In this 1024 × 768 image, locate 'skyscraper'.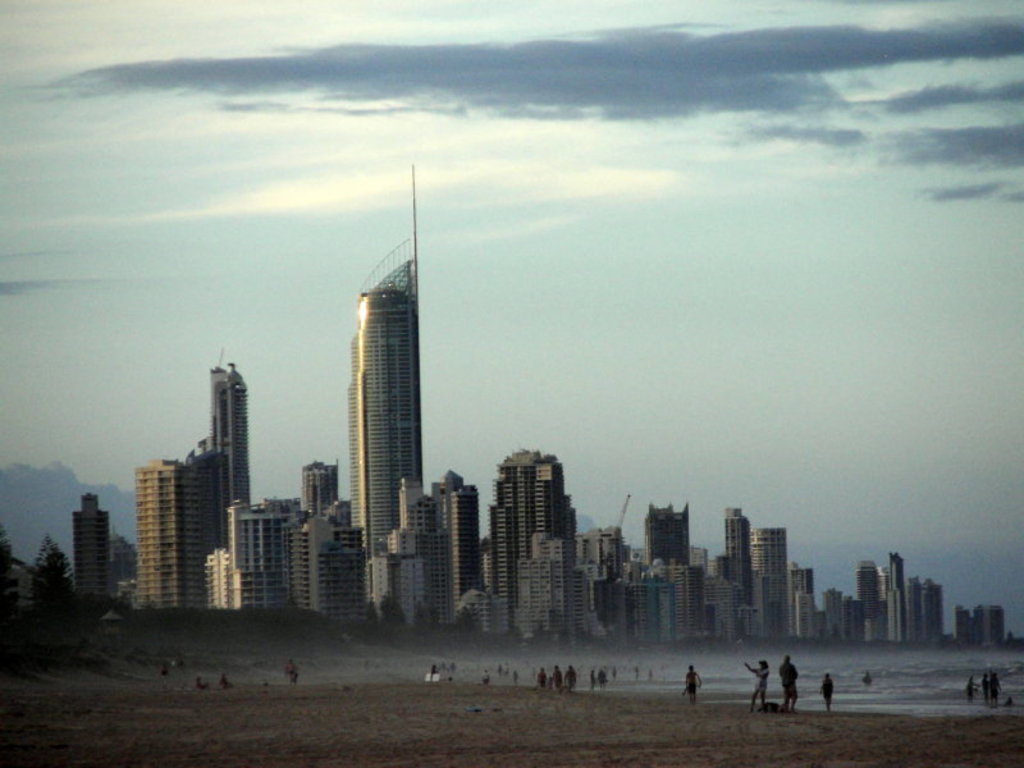
Bounding box: <region>141, 358, 247, 607</region>.
